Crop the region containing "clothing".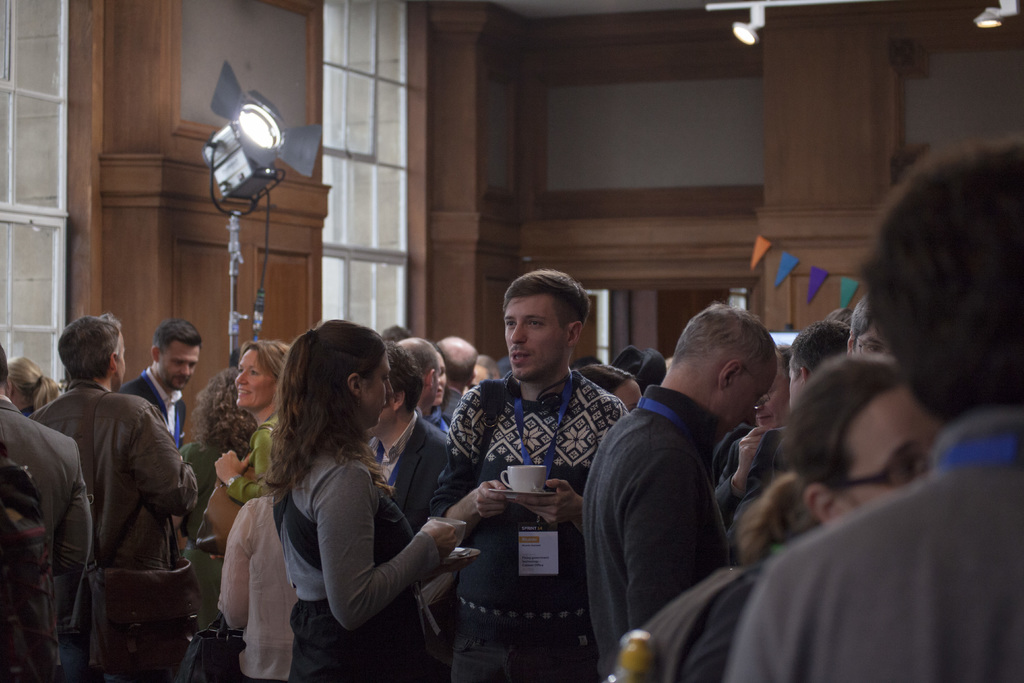
Crop region: 118/362/196/541.
